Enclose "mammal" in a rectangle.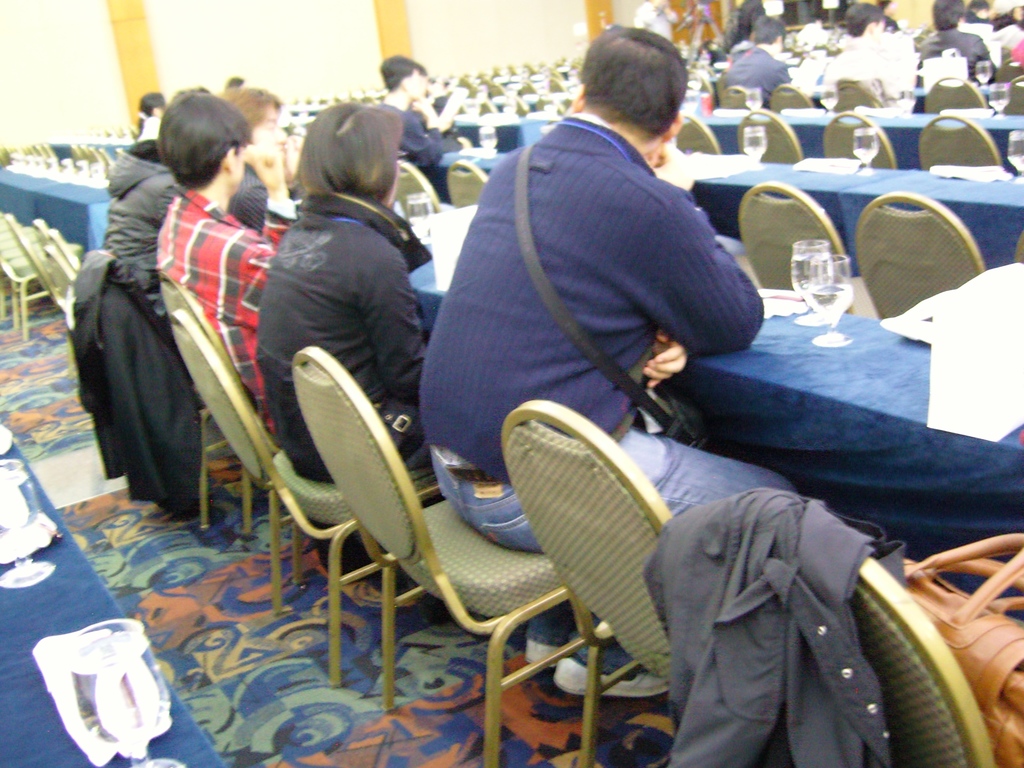
BBox(969, 0, 990, 24).
